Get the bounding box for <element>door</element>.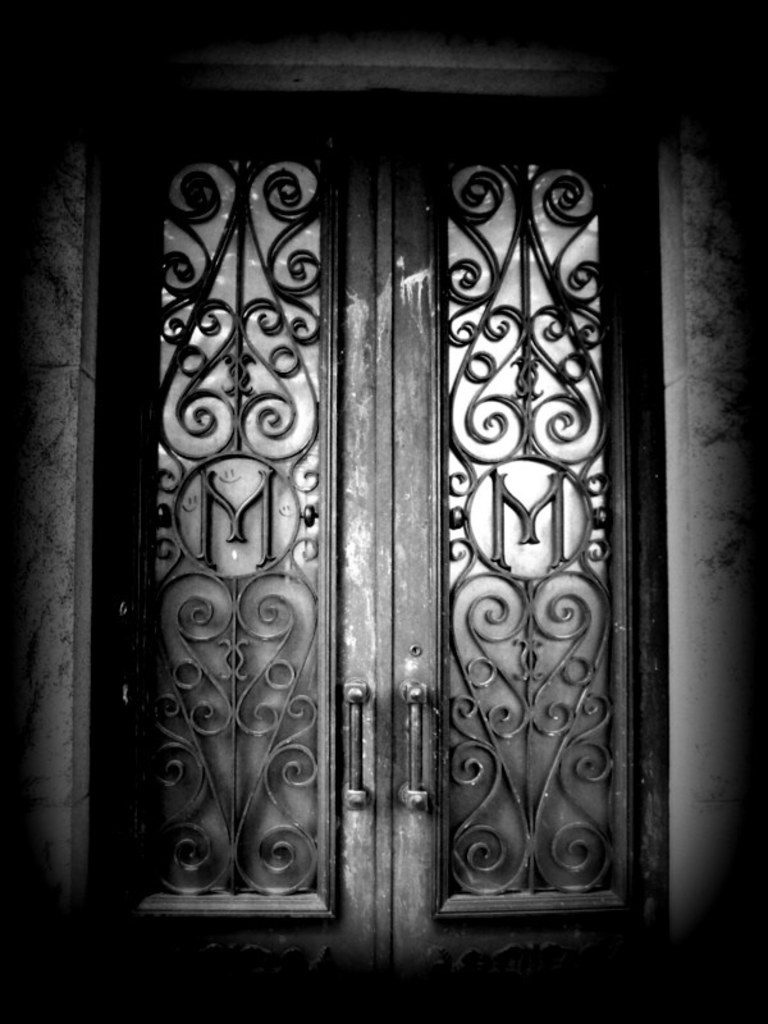
{"x1": 116, "y1": 92, "x2": 613, "y2": 975}.
